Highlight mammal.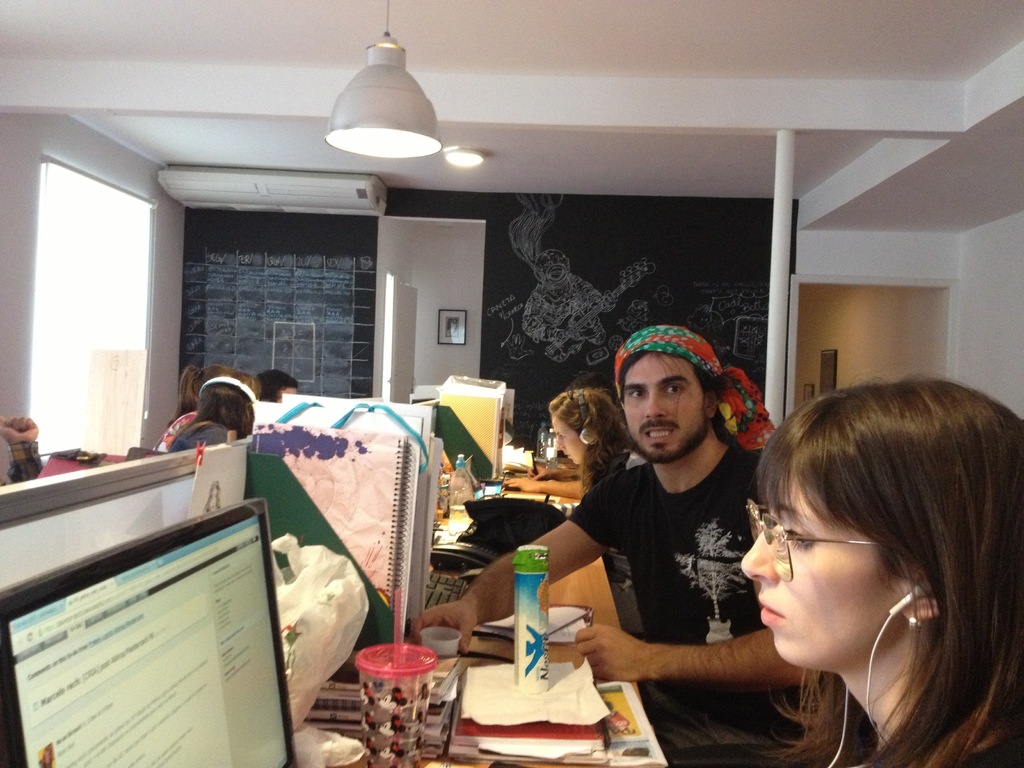
Highlighted region: bbox(540, 383, 648, 508).
